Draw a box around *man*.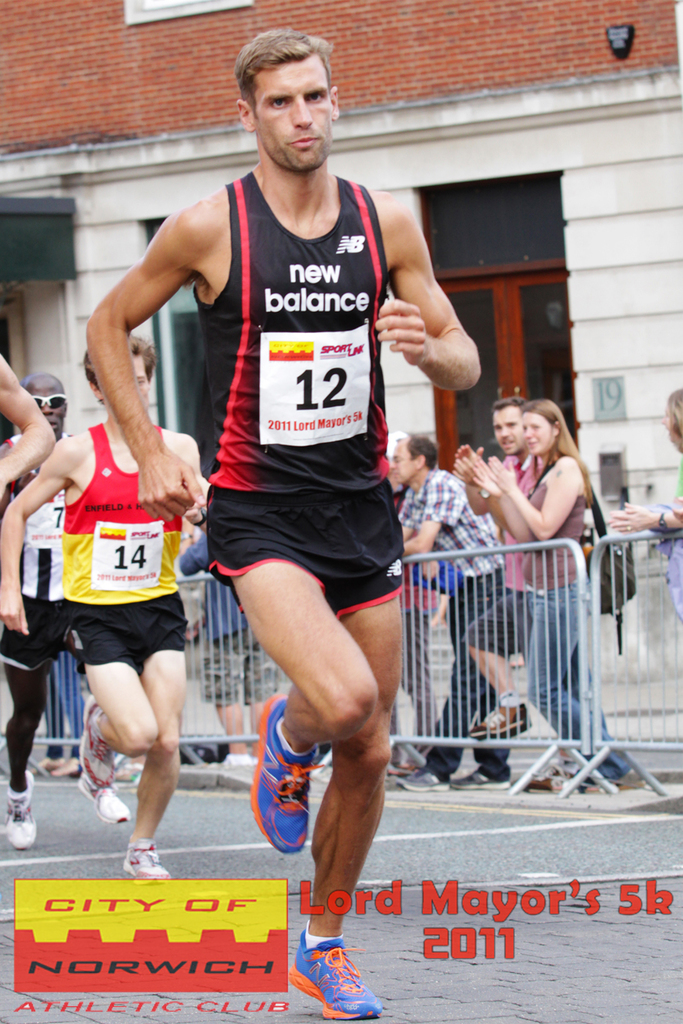
[386, 426, 521, 819].
